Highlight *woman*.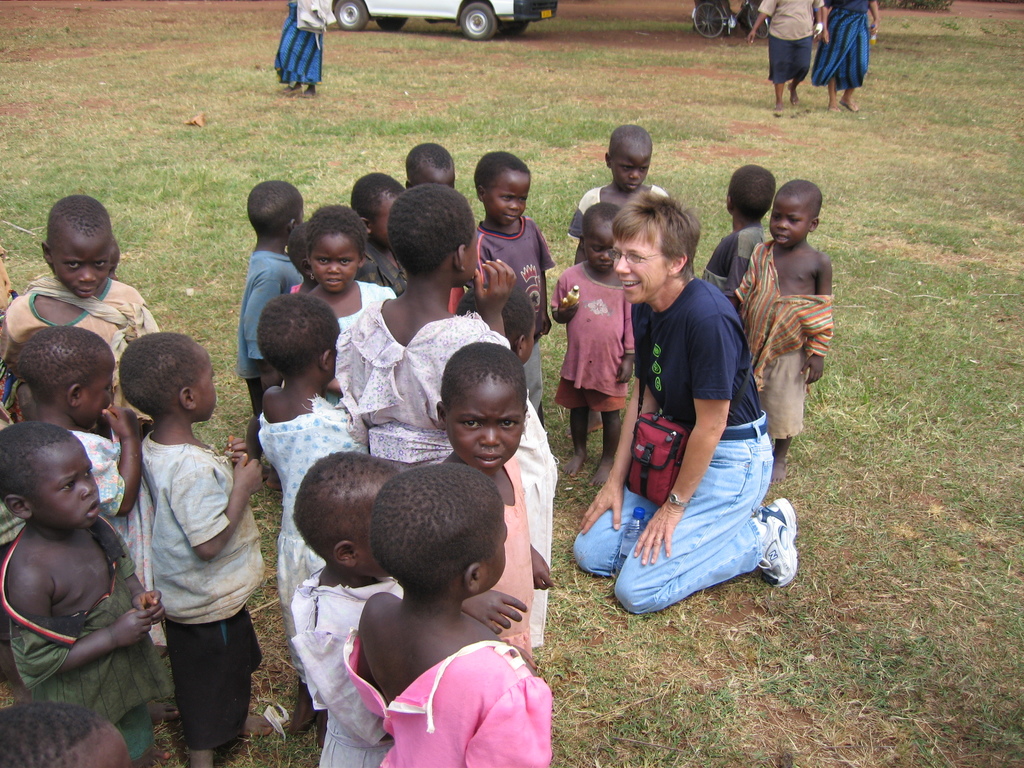
Highlighted region: select_region(275, 0, 324, 98).
